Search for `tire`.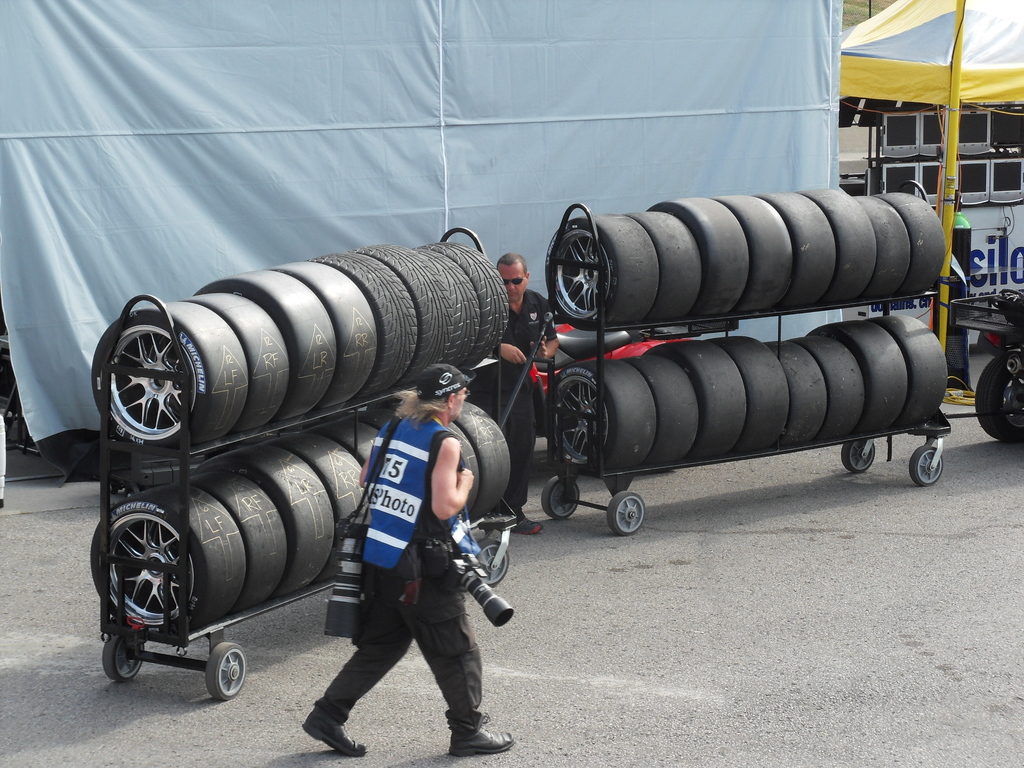
Found at (left=444, top=420, right=481, bottom=513).
